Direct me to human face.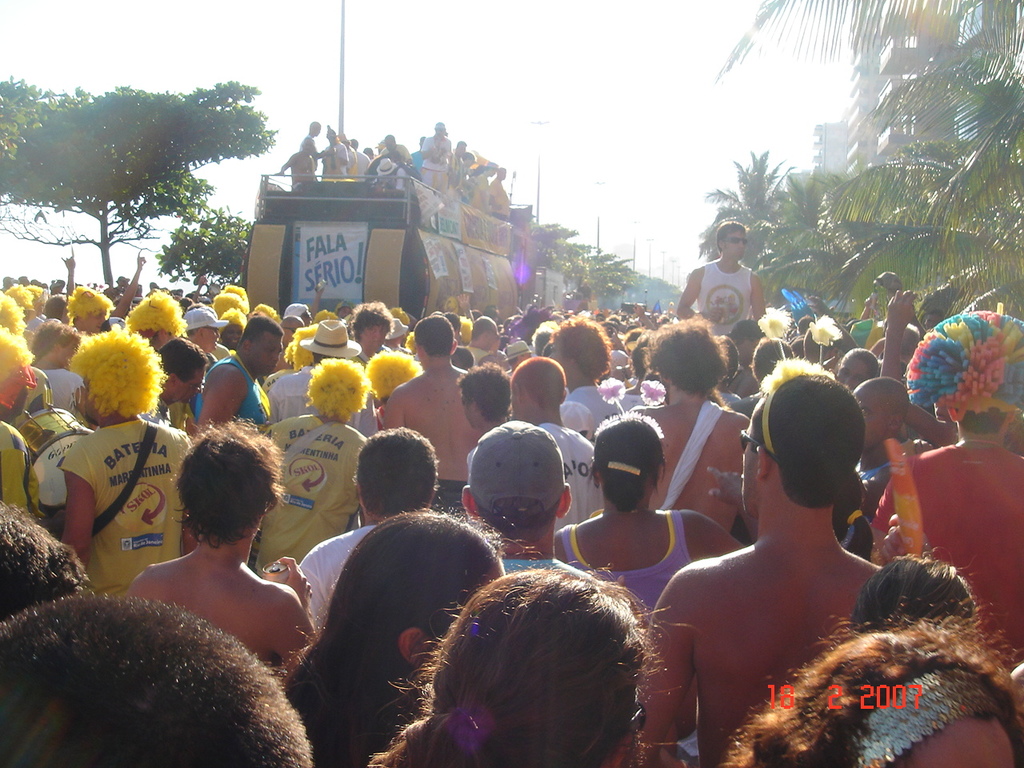
Direction: [left=249, top=331, right=283, bottom=379].
